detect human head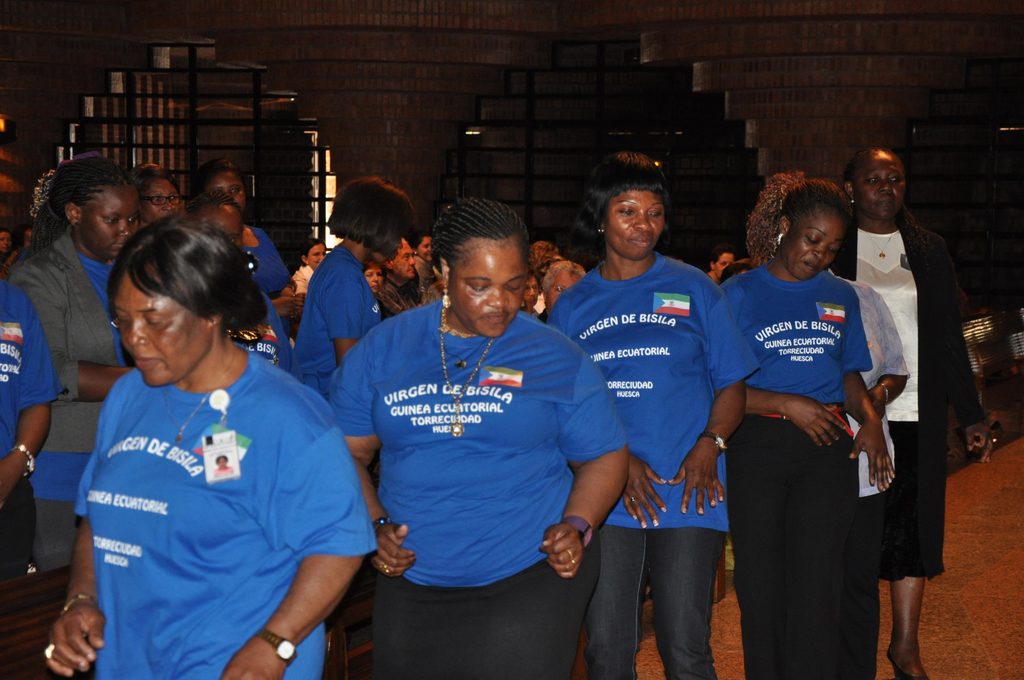
736:169:806:261
